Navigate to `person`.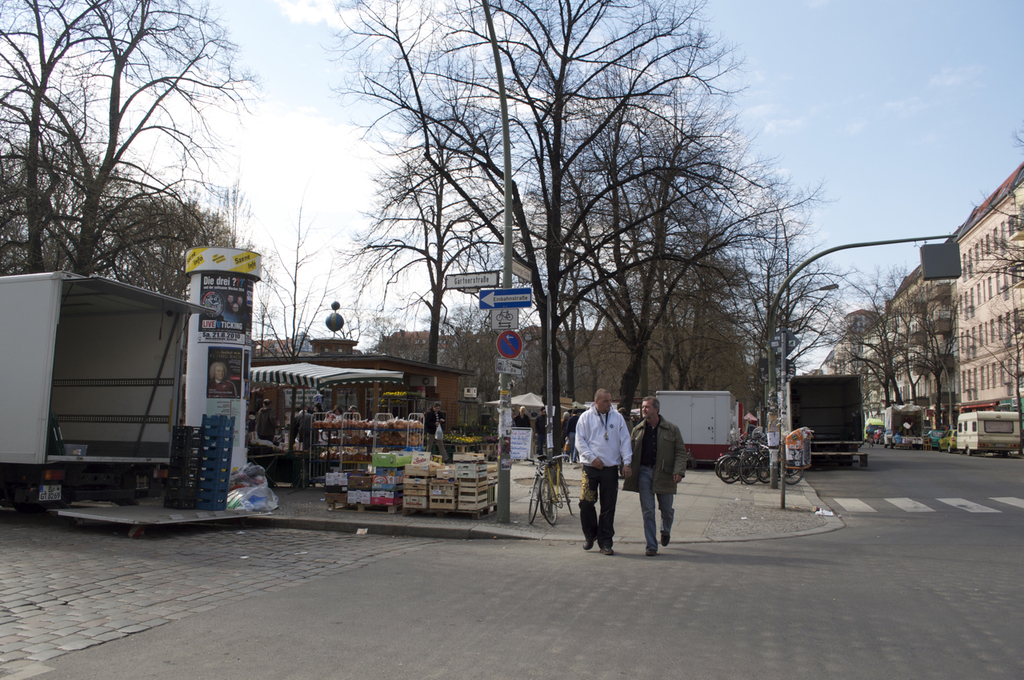
Navigation target: bbox=[570, 388, 634, 549].
